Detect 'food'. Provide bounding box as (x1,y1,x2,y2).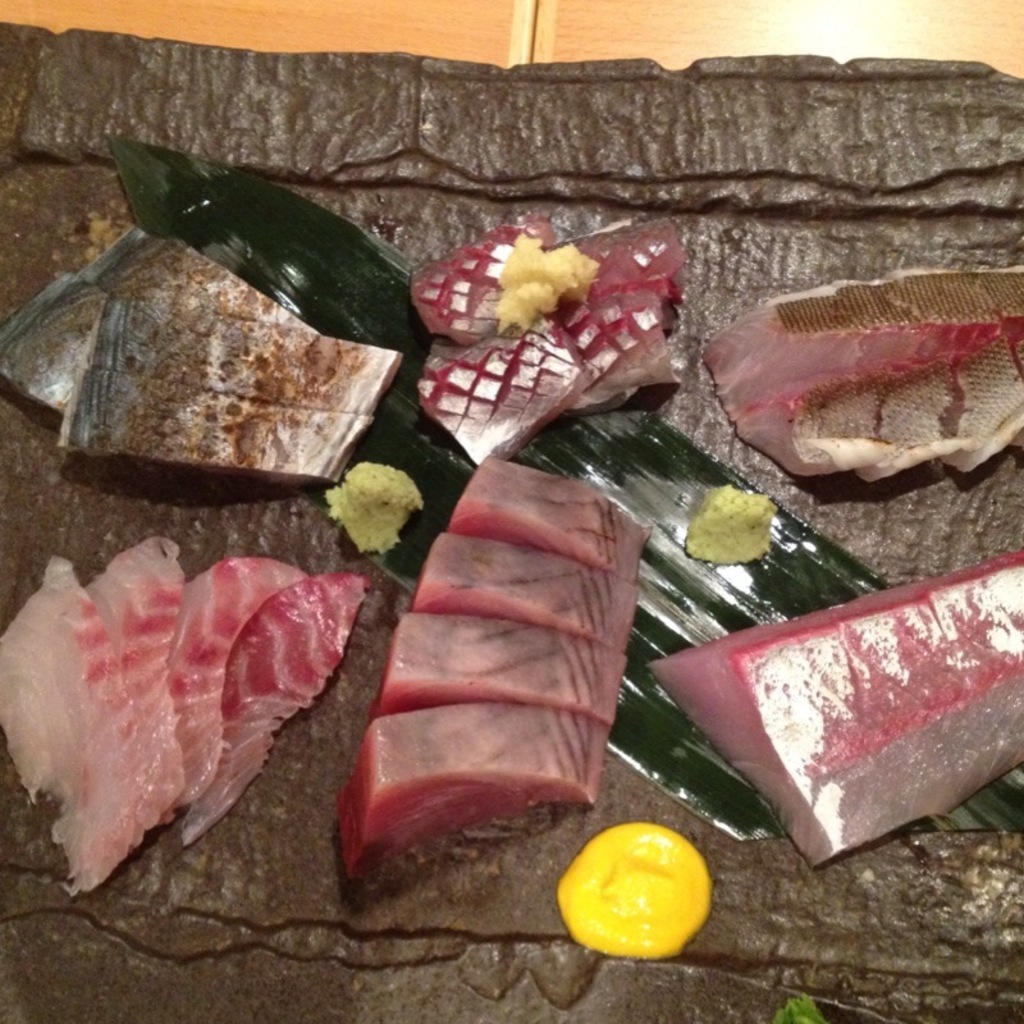
(398,205,717,463).
